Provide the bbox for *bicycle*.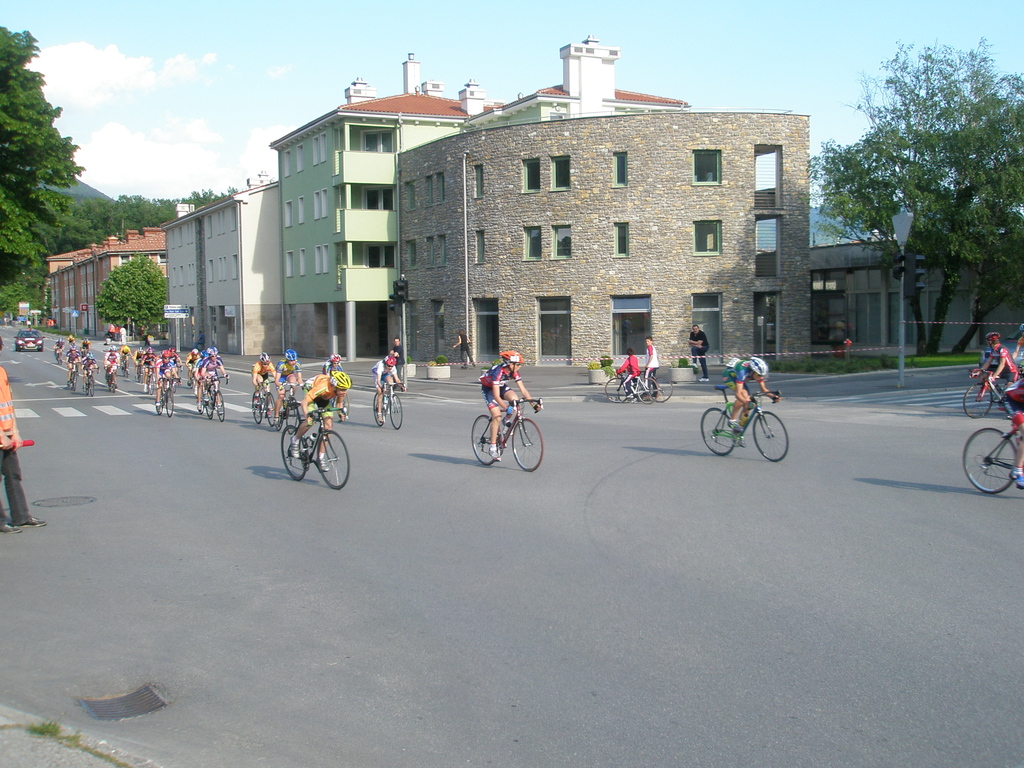
BBox(74, 363, 76, 385).
